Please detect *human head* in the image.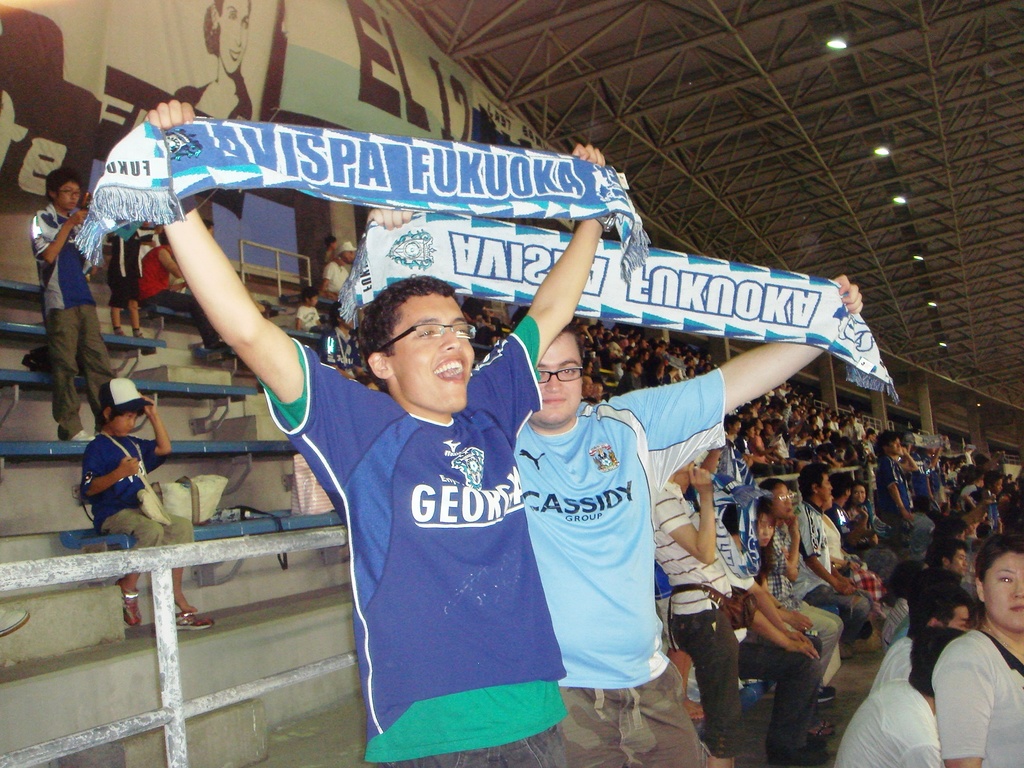
left=761, top=477, right=793, bottom=521.
